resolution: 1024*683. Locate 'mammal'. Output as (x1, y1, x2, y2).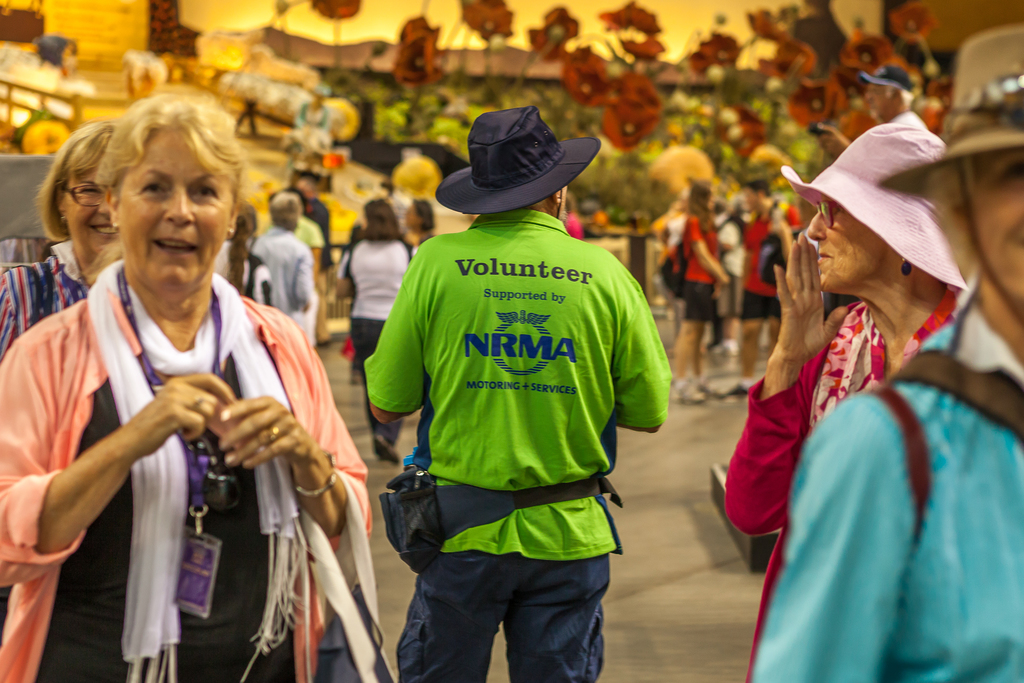
(747, 16, 1023, 682).
